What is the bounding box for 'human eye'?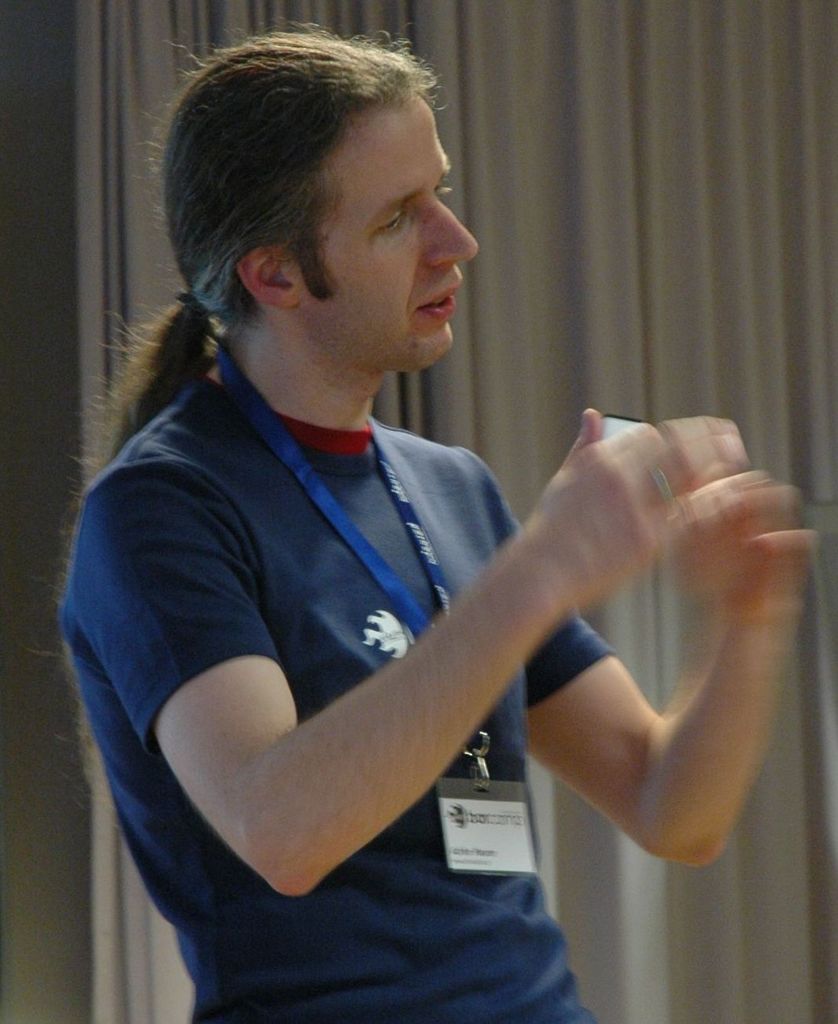
379 209 408 236.
